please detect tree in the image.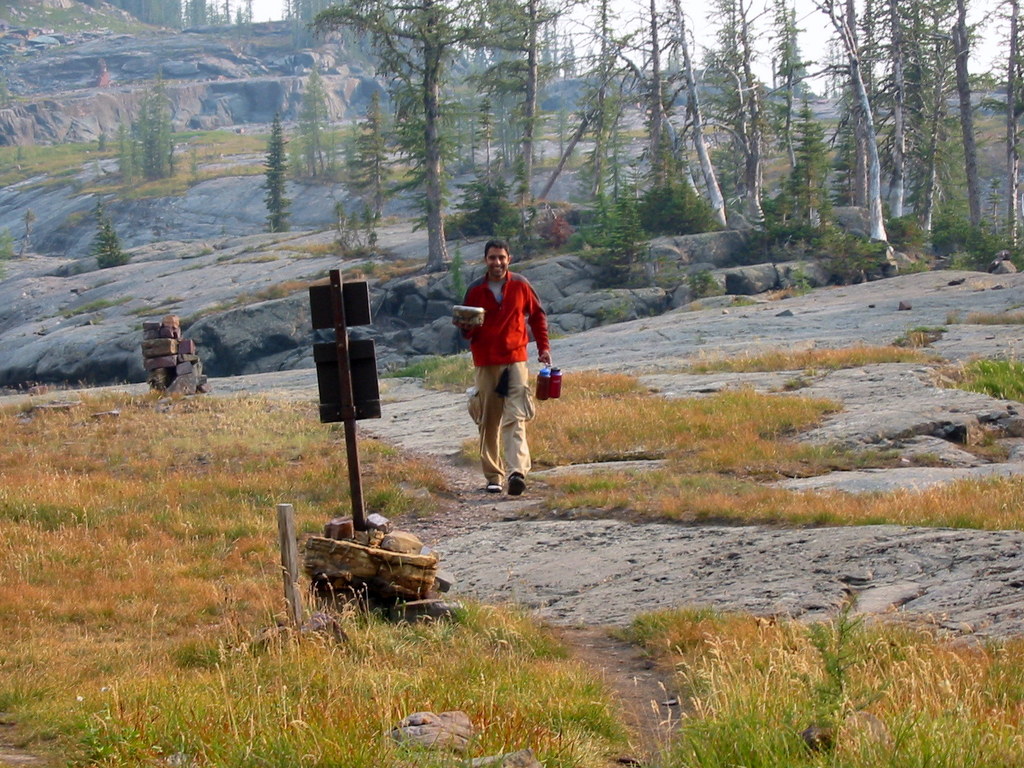
{"left": 259, "top": 111, "right": 295, "bottom": 236}.
